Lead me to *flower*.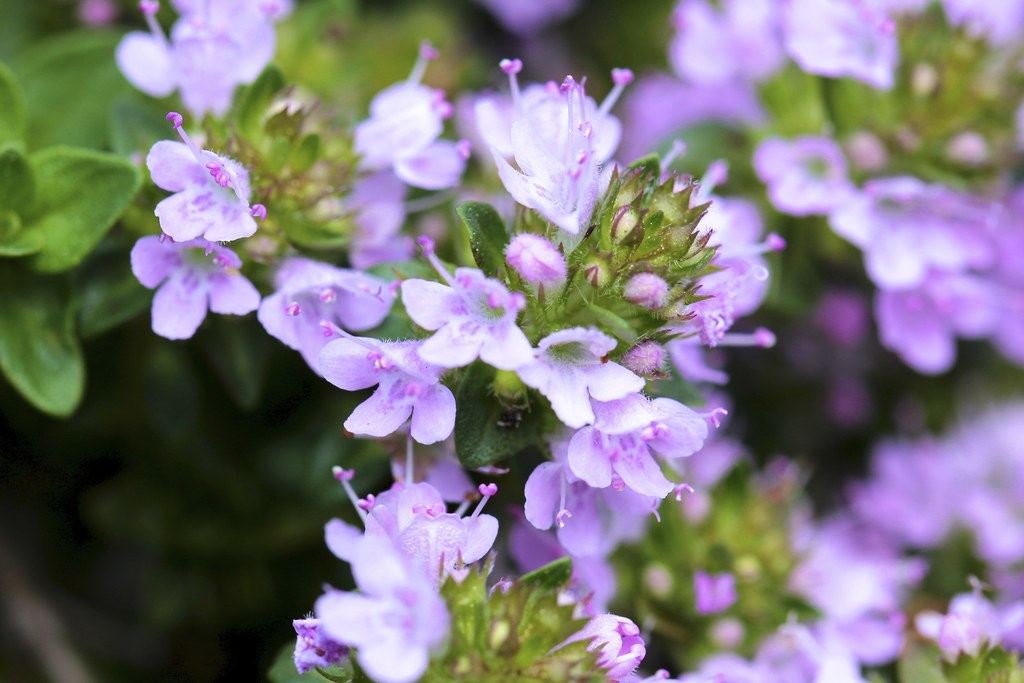
Lead to (x1=527, y1=327, x2=643, y2=432).
